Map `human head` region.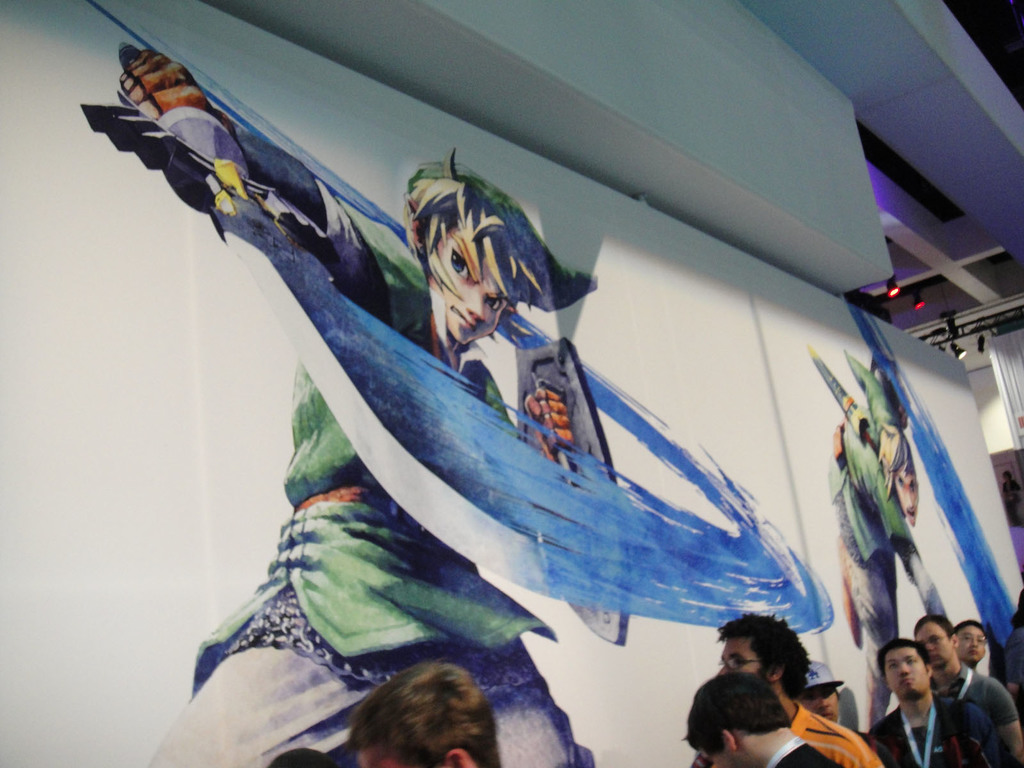
Mapped to Rect(876, 644, 932, 705).
